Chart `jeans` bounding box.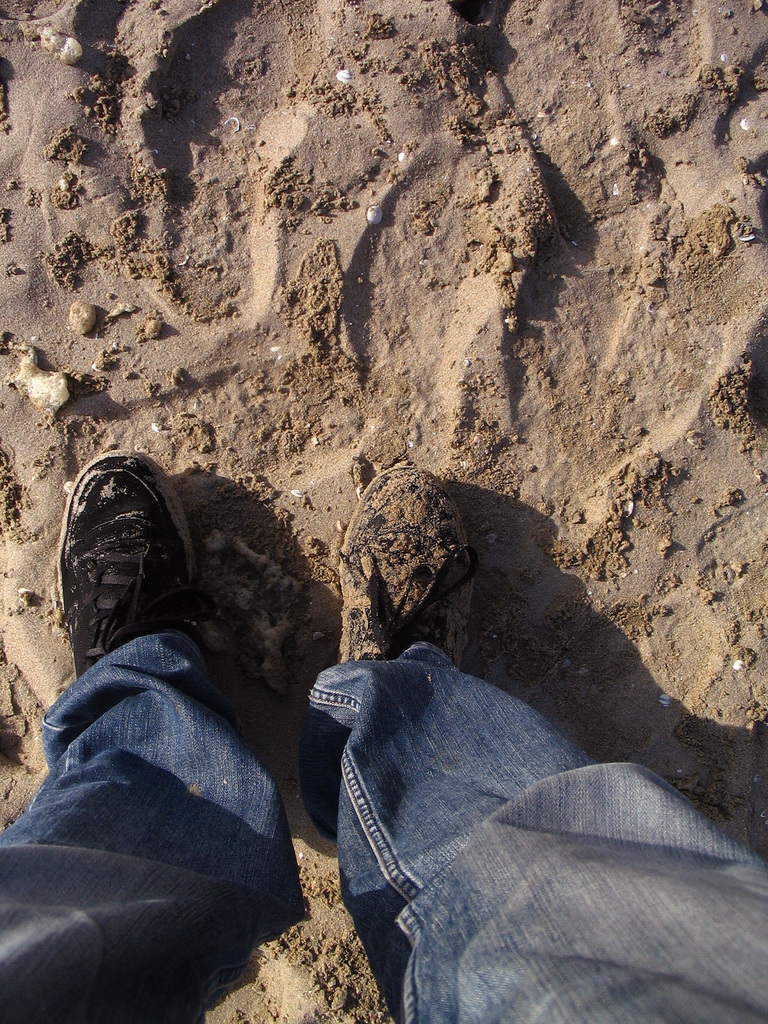
Charted: (285, 648, 740, 1020).
